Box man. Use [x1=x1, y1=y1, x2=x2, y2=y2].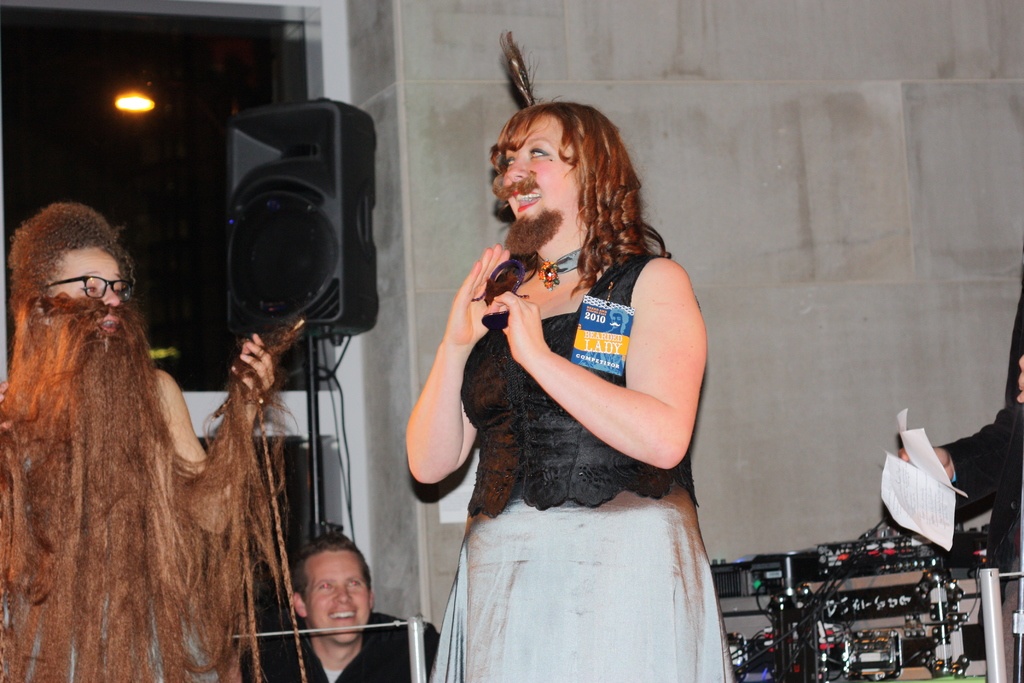
[x1=898, y1=247, x2=1023, y2=682].
